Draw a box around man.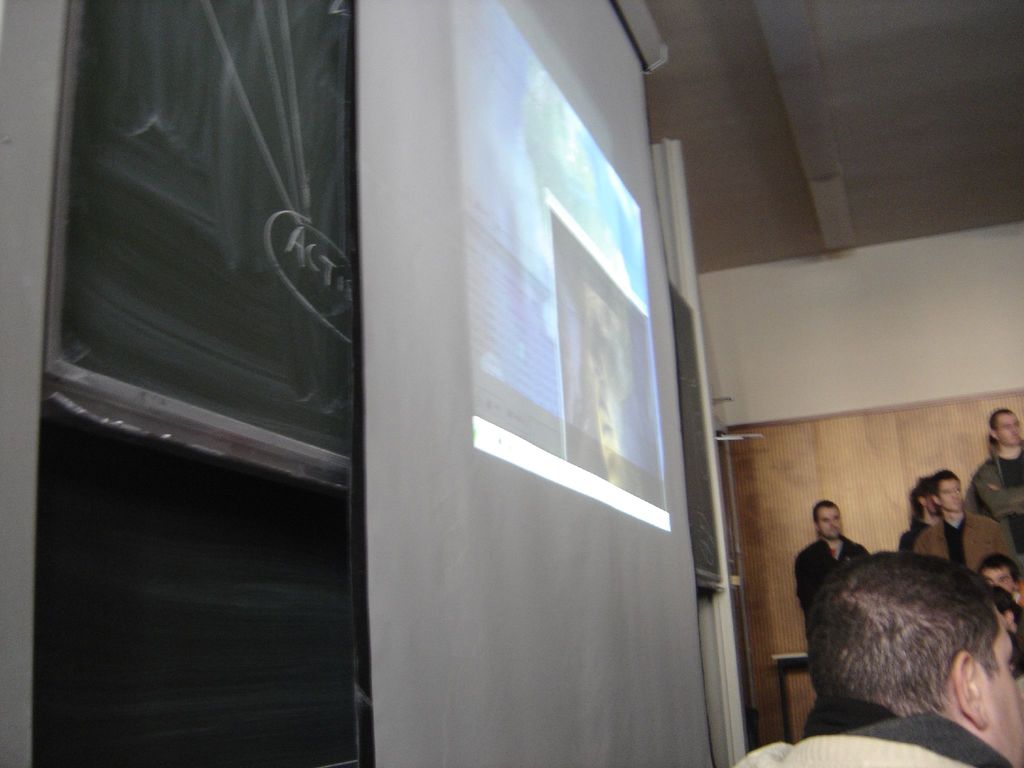
<region>728, 546, 1023, 767</region>.
